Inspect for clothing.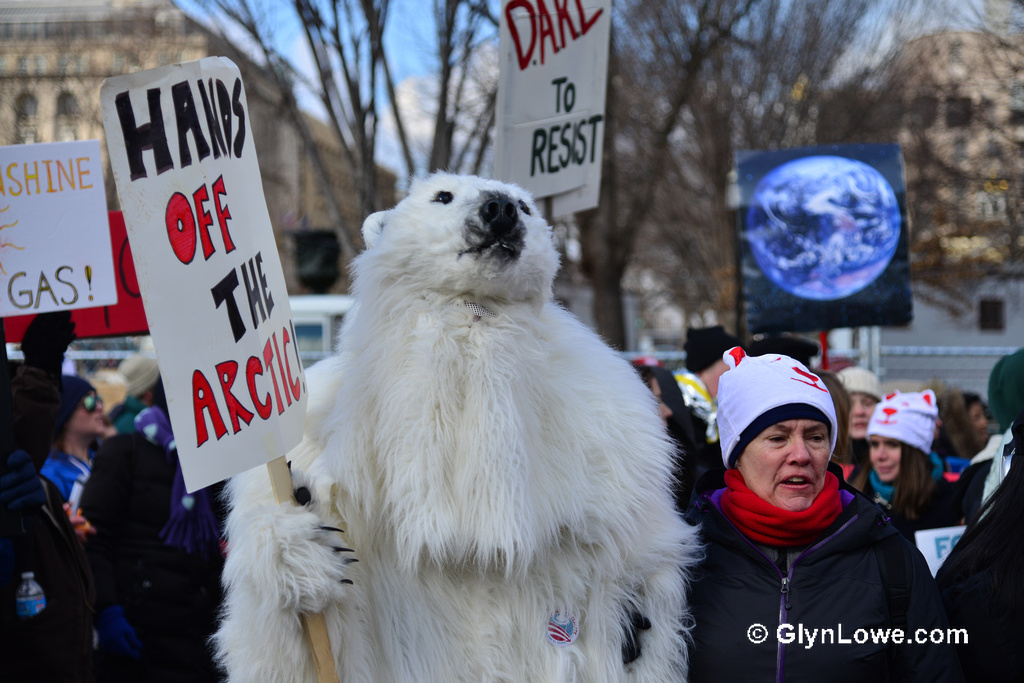
Inspection: [866, 463, 935, 501].
